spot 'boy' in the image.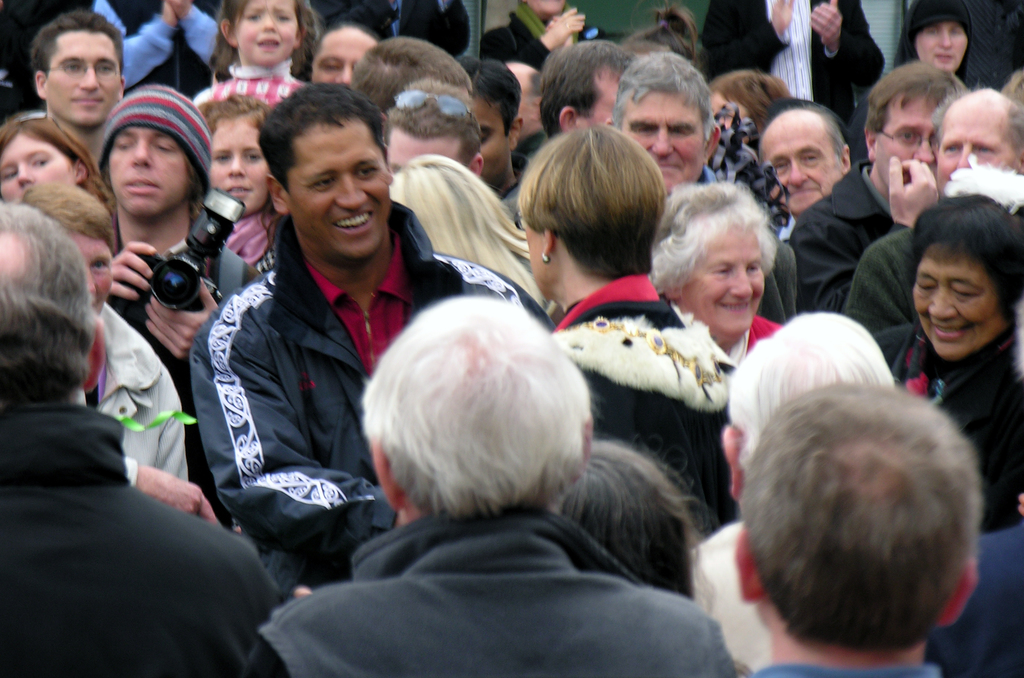
'boy' found at [30,8,129,177].
